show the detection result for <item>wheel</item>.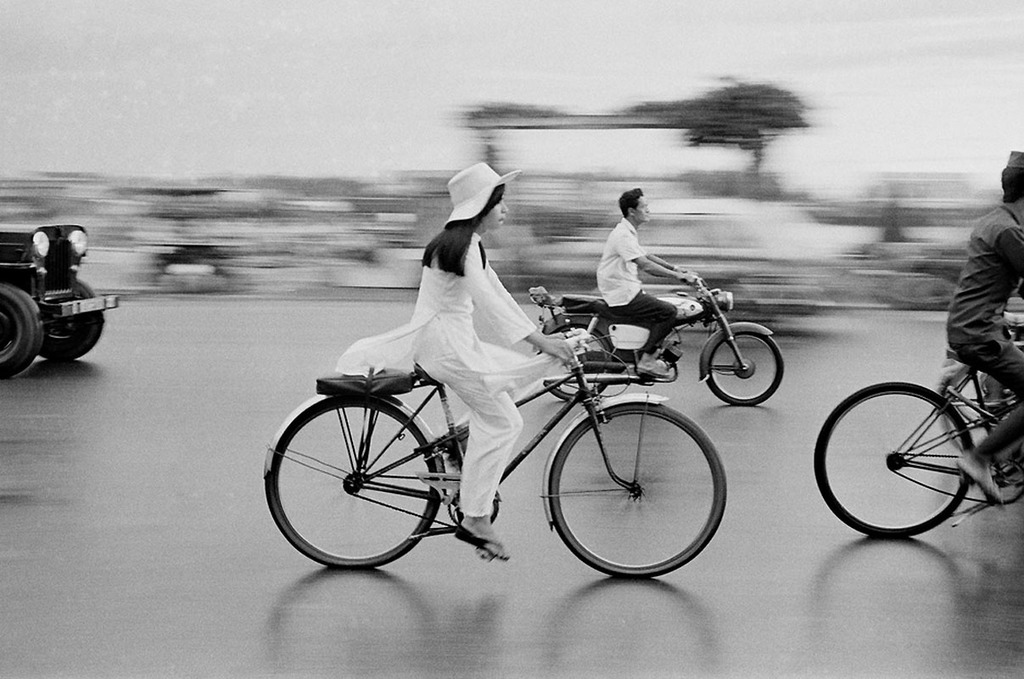
[left=814, top=382, right=972, bottom=538].
